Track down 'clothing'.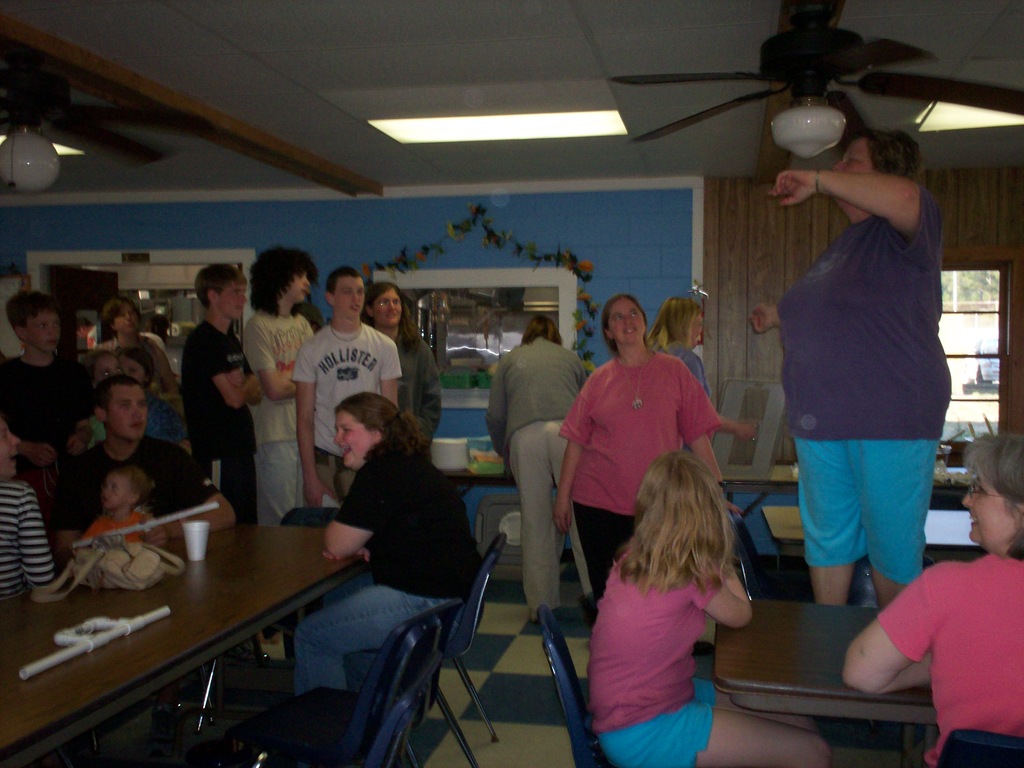
Tracked to [293,323,400,498].
